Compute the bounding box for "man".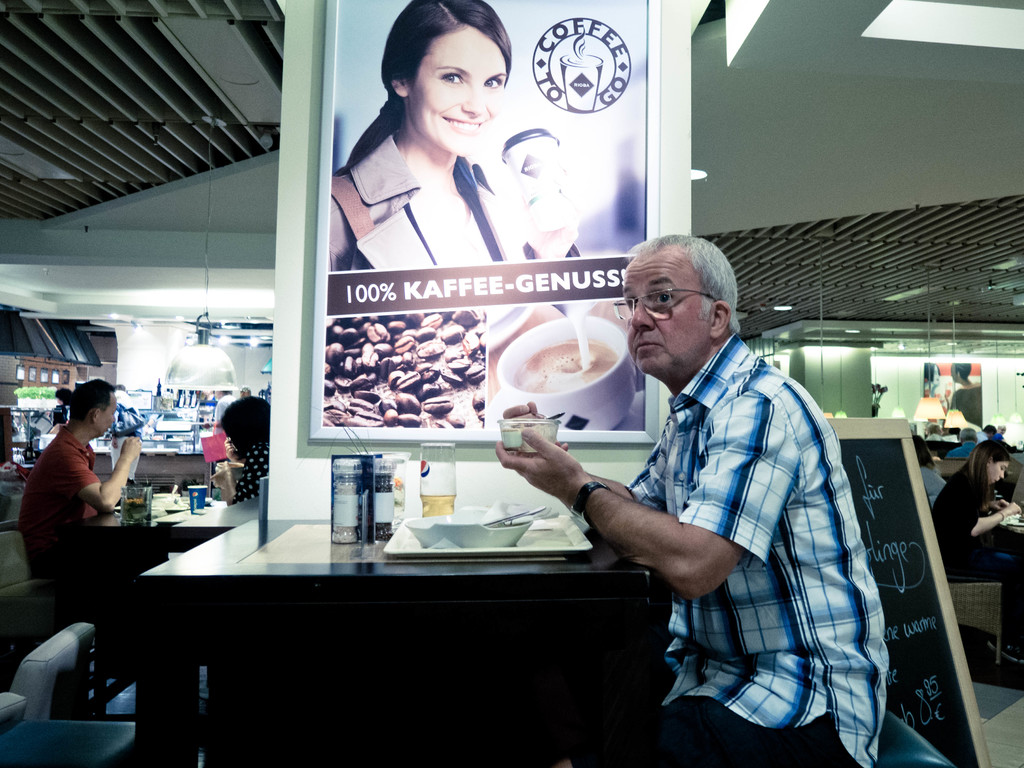
detection(982, 424, 1013, 446).
